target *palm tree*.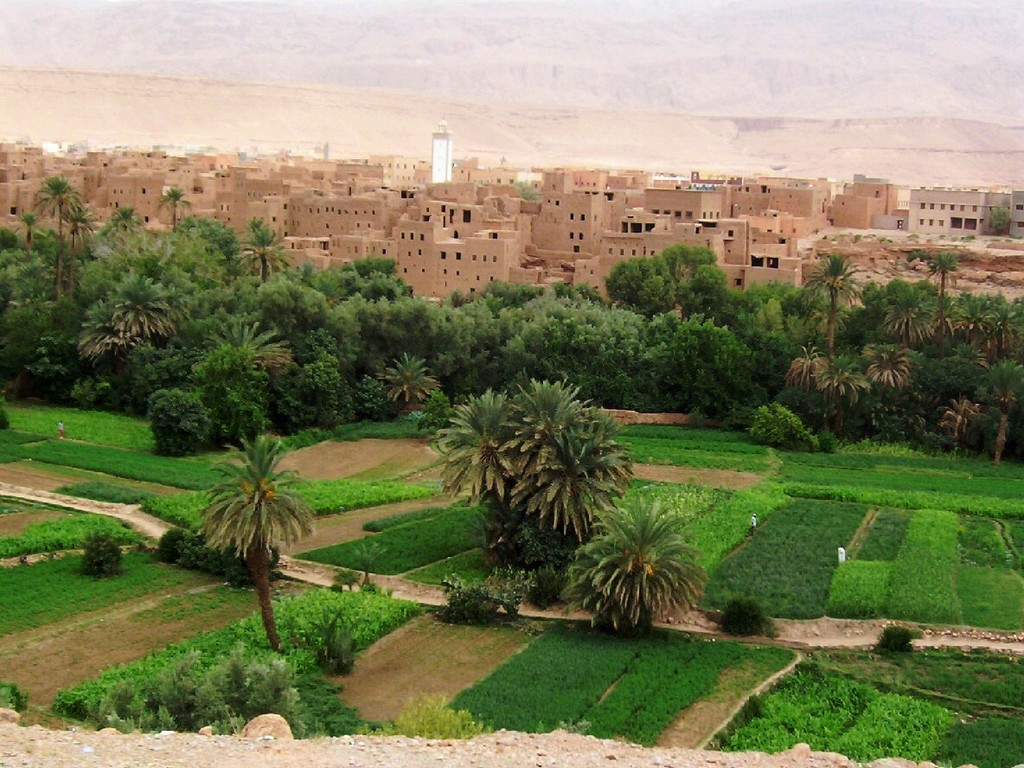
Target region: pyautogui.locateOnScreen(95, 273, 176, 359).
